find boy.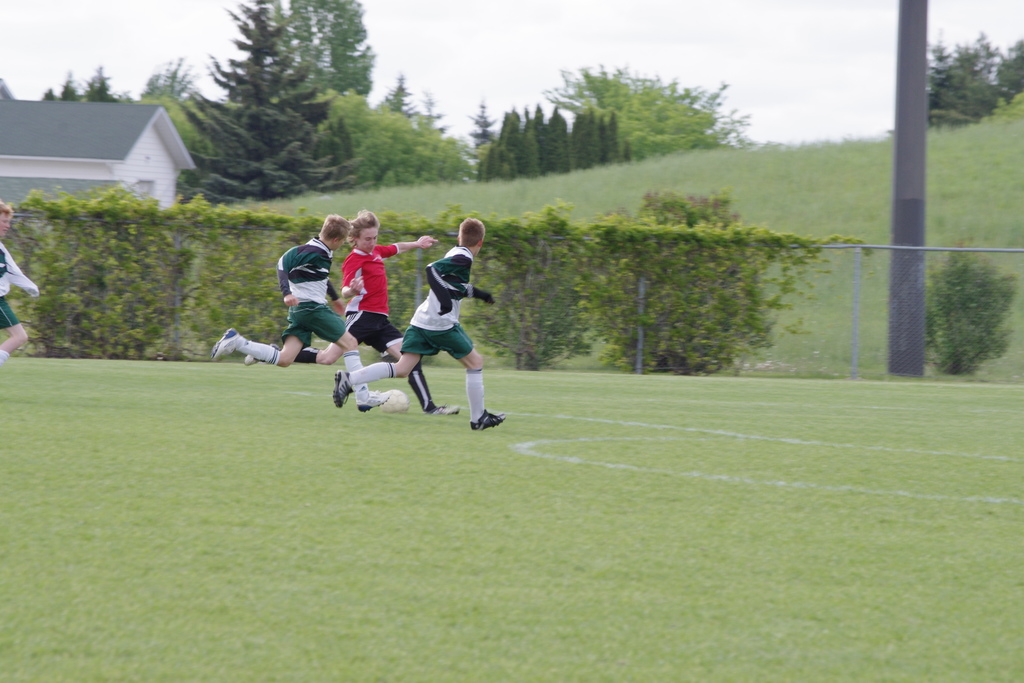
334,216,509,431.
